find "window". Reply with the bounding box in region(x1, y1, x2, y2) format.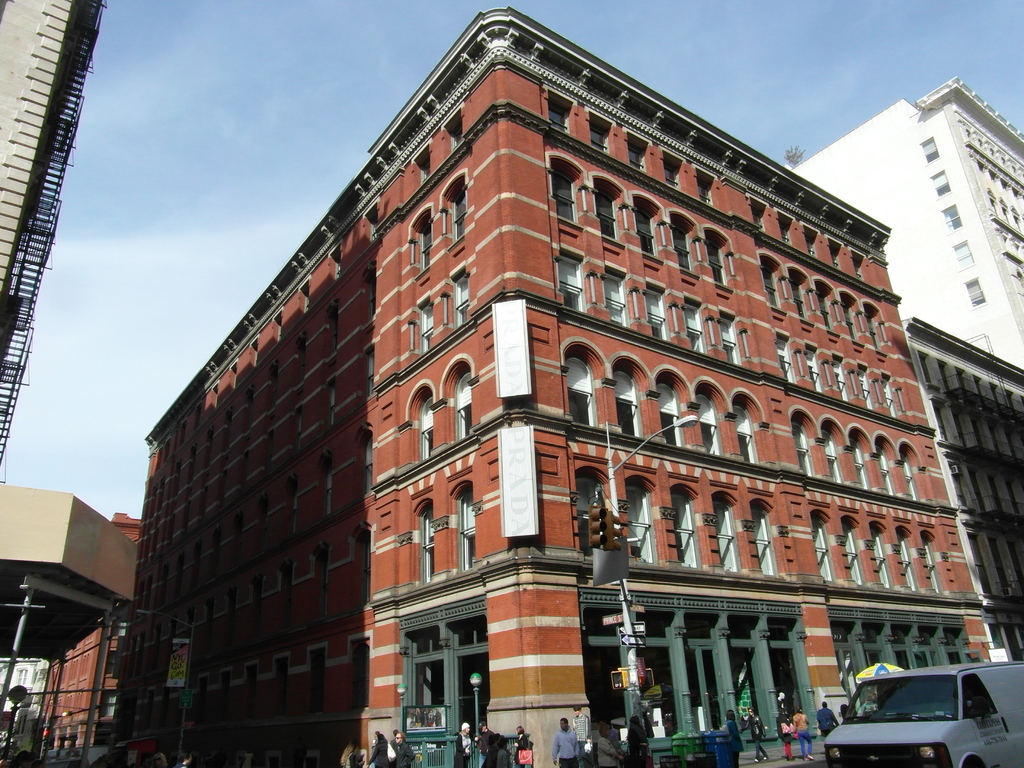
region(598, 189, 616, 237).
